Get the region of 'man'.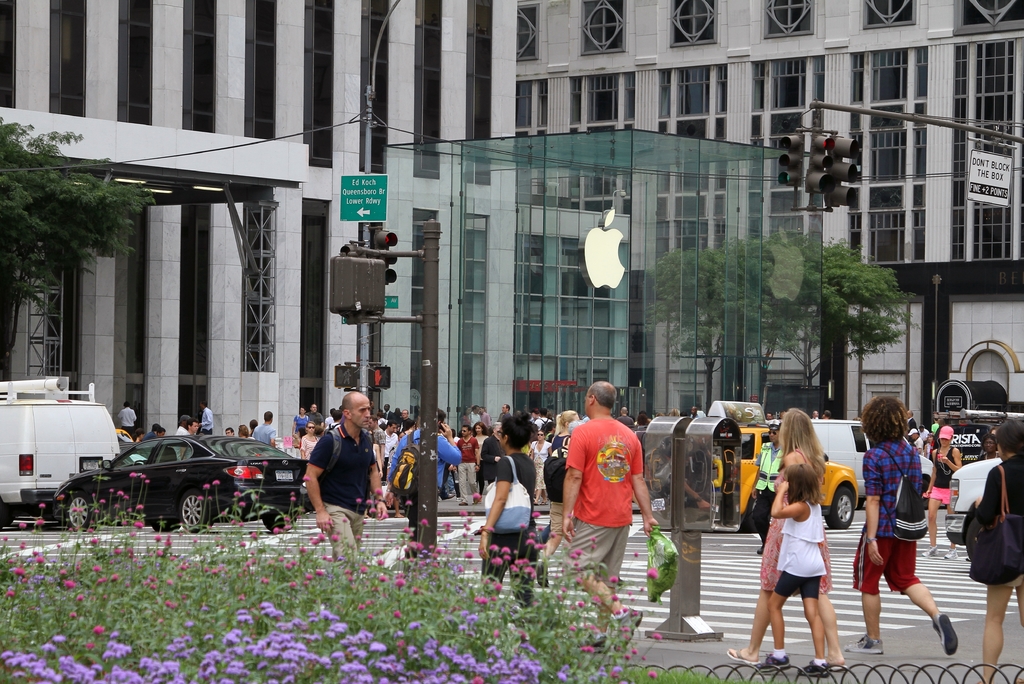
497,400,513,423.
